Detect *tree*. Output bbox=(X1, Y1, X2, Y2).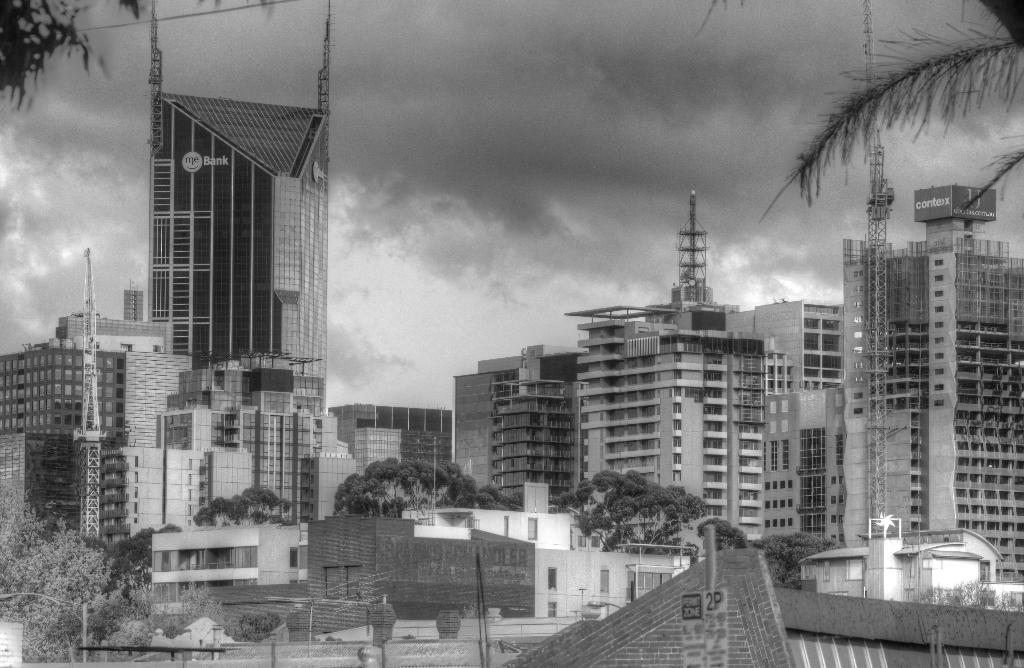
bbox=(334, 459, 480, 519).
